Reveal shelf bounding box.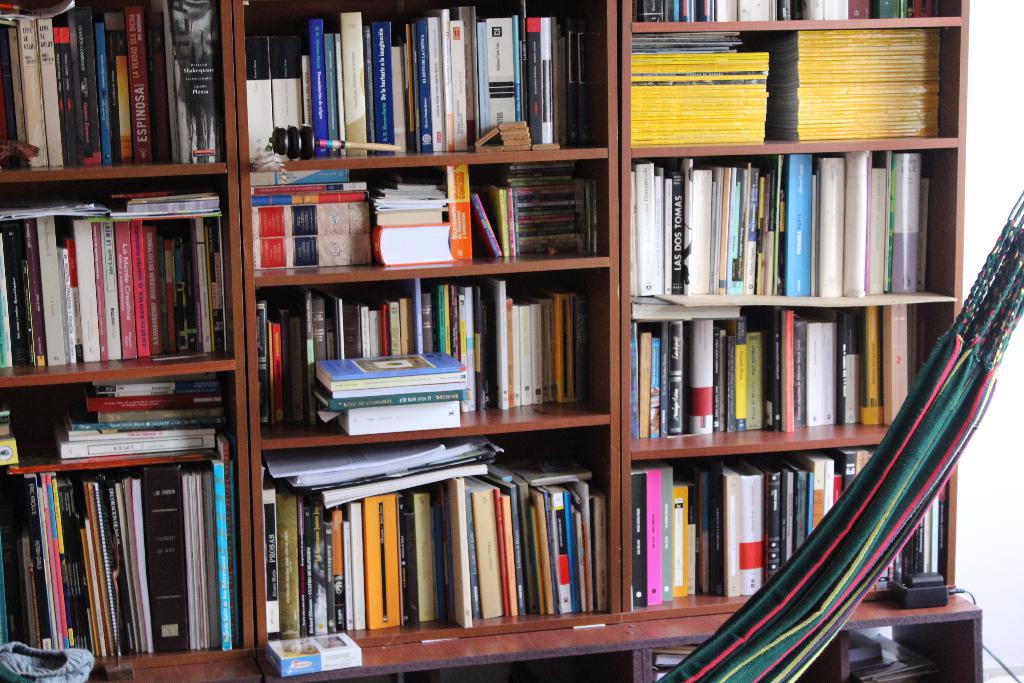
Revealed: select_region(617, 33, 978, 163).
